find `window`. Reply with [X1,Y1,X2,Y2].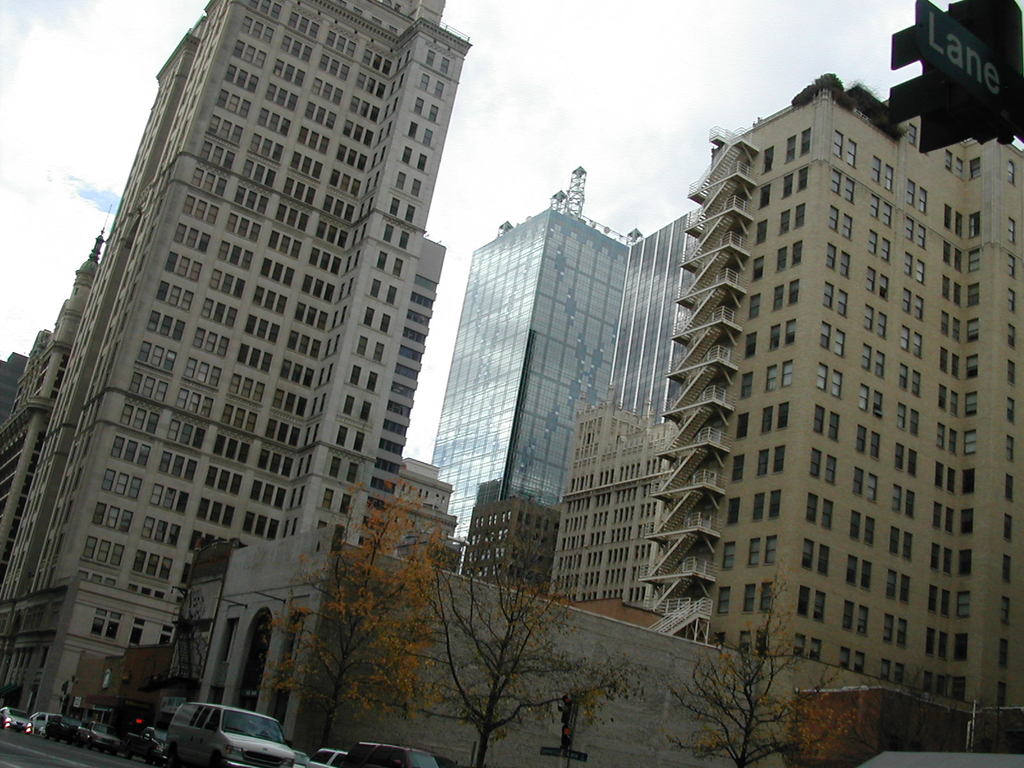
[956,683,968,704].
